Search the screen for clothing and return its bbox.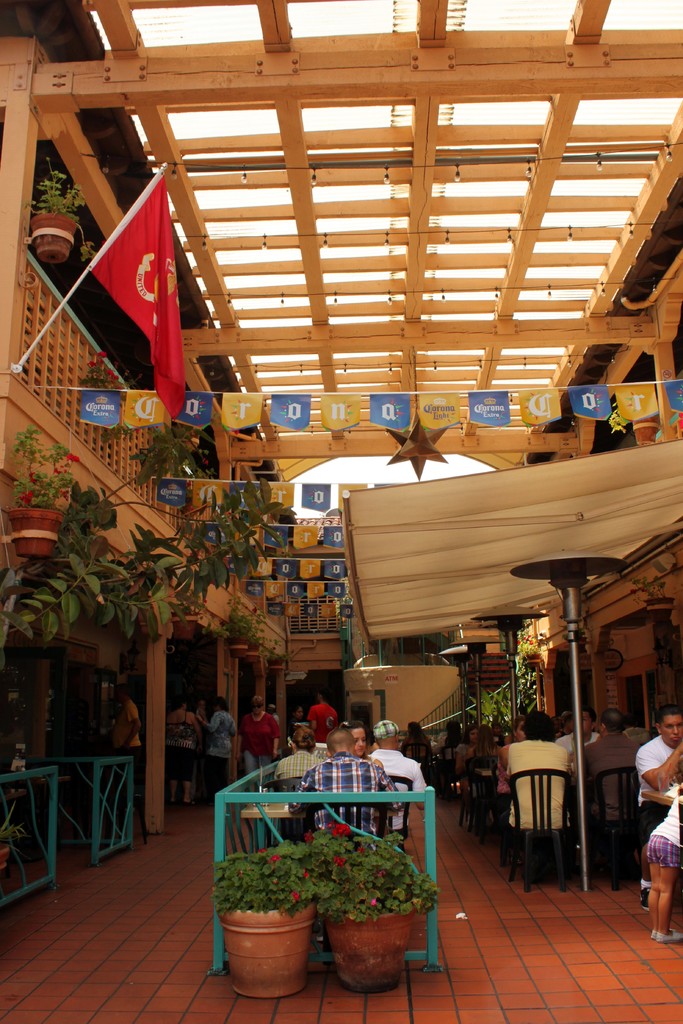
Found: 203:707:236:798.
